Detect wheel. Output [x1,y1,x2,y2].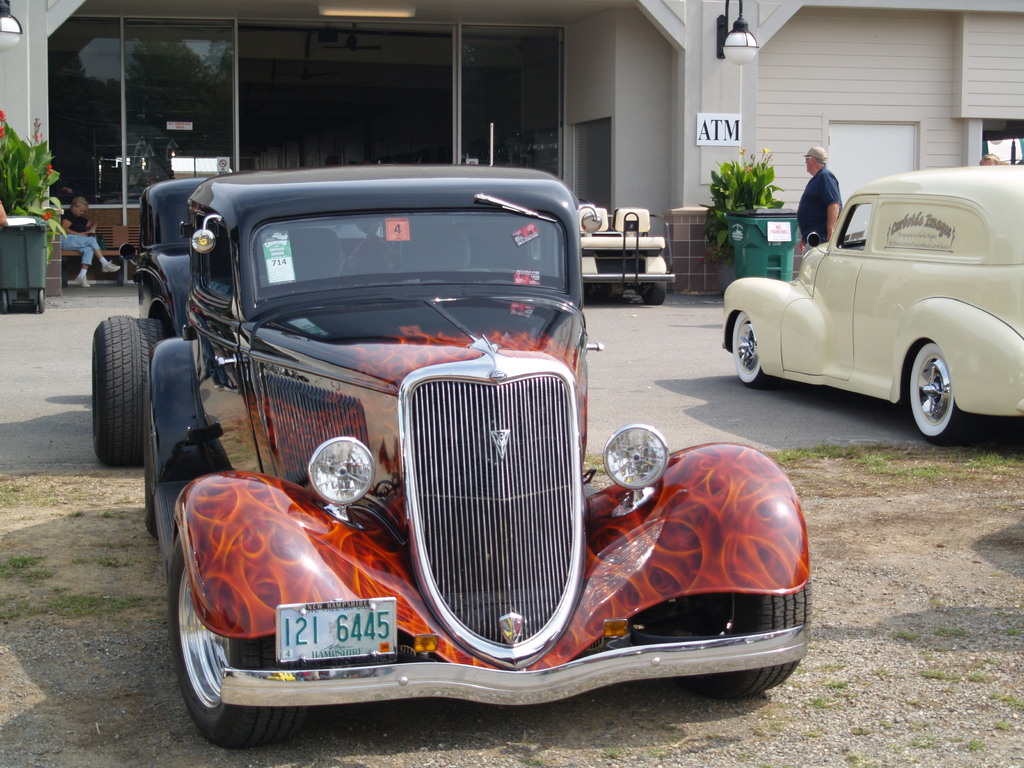
[79,309,142,475].
